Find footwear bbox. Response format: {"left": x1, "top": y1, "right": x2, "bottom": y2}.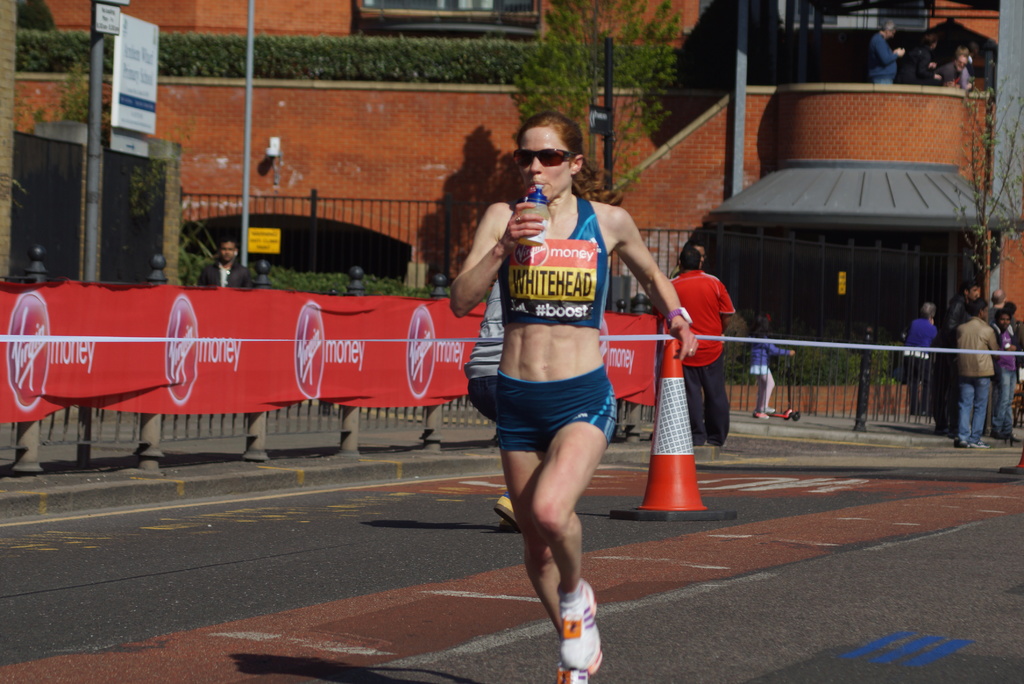
{"left": 556, "top": 661, "right": 589, "bottom": 683}.
